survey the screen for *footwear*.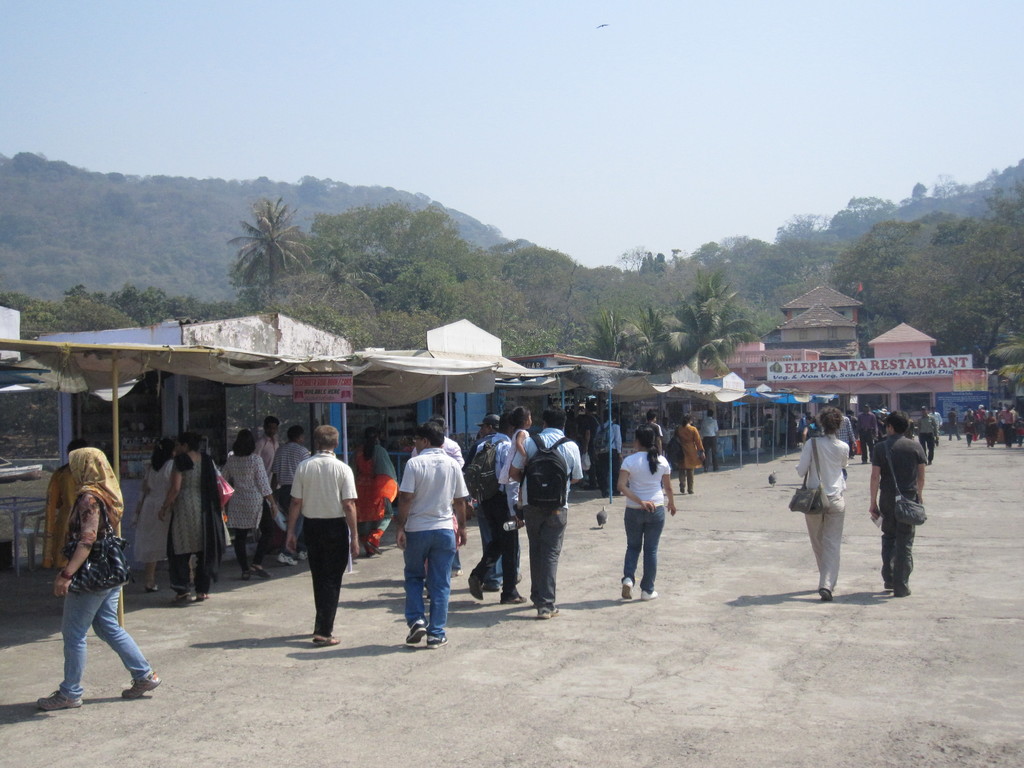
Survey found: pyautogui.locateOnScreen(927, 458, 932, 464).
